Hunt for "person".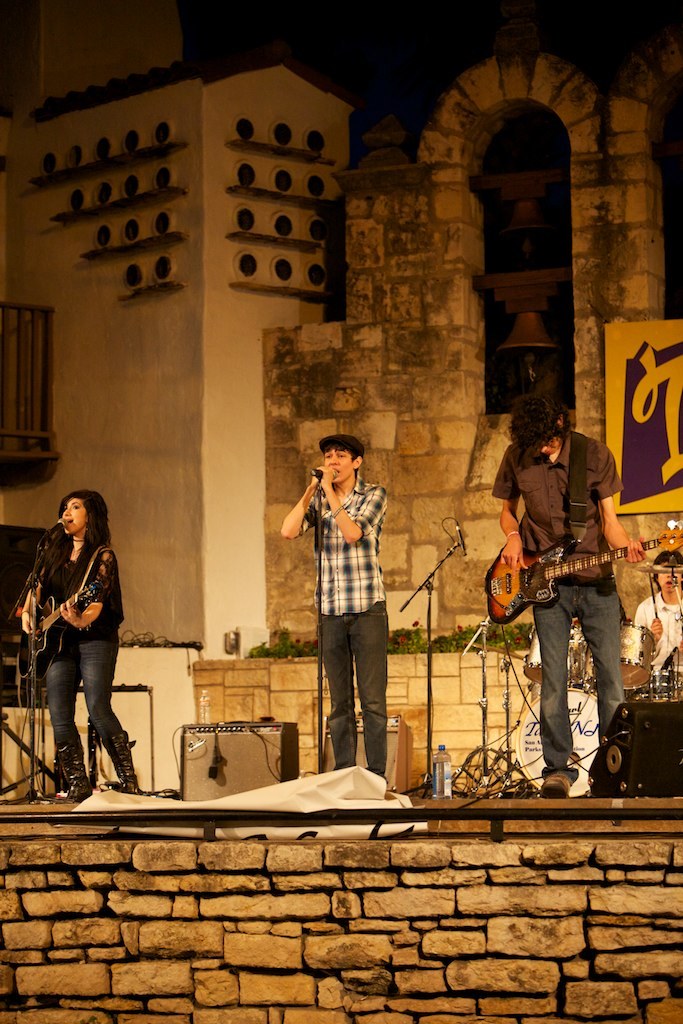
Hunted down at [x1=638, y1=551, x2=682, y2=675].
